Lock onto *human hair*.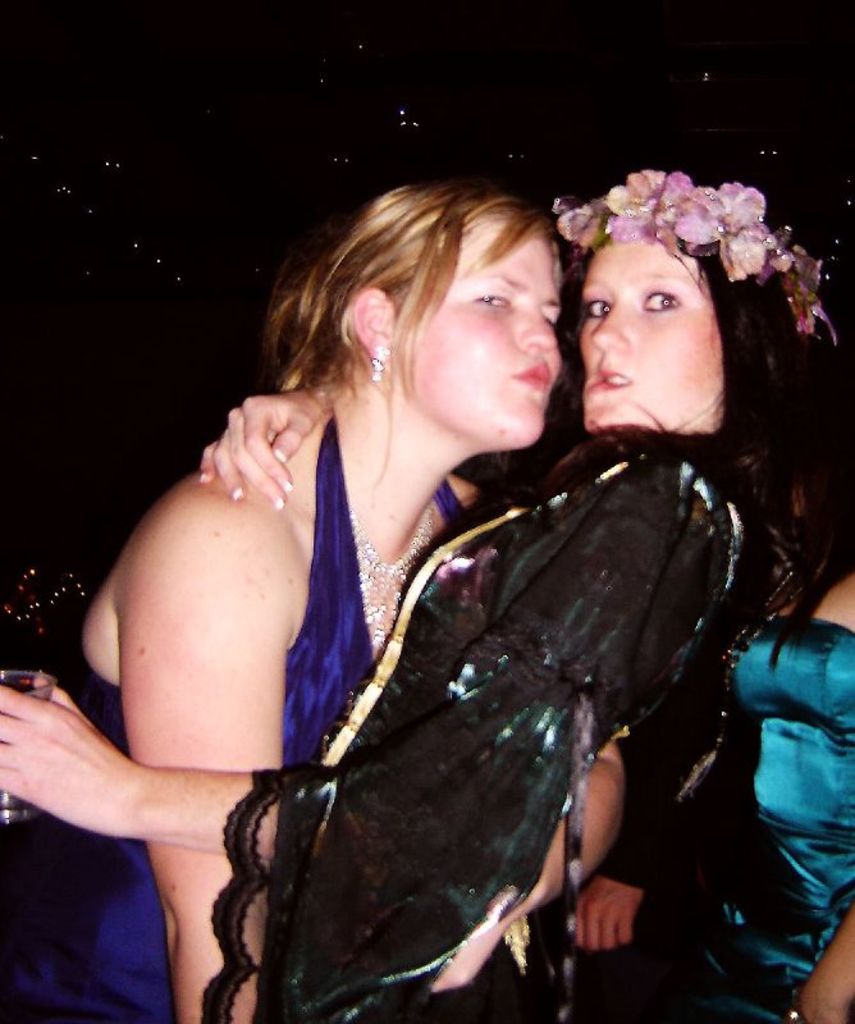
Locked: box=[280, 164, 589, 452].
